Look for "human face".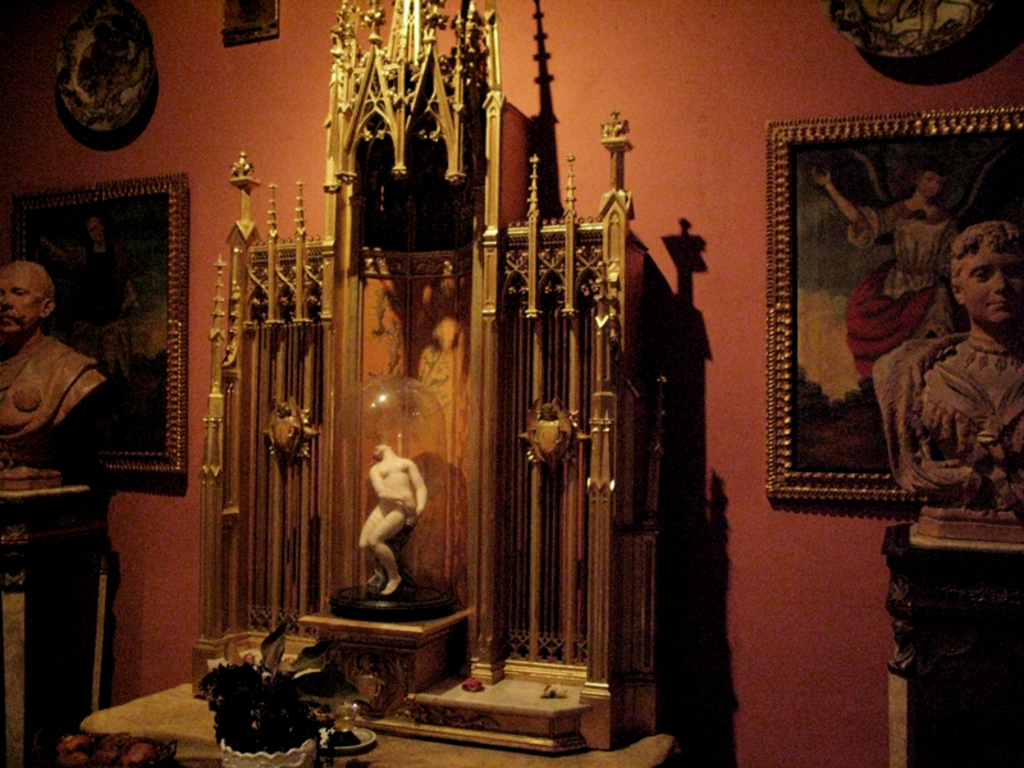
Found: <bbox>0, 257, 47, 330</bbox>.
